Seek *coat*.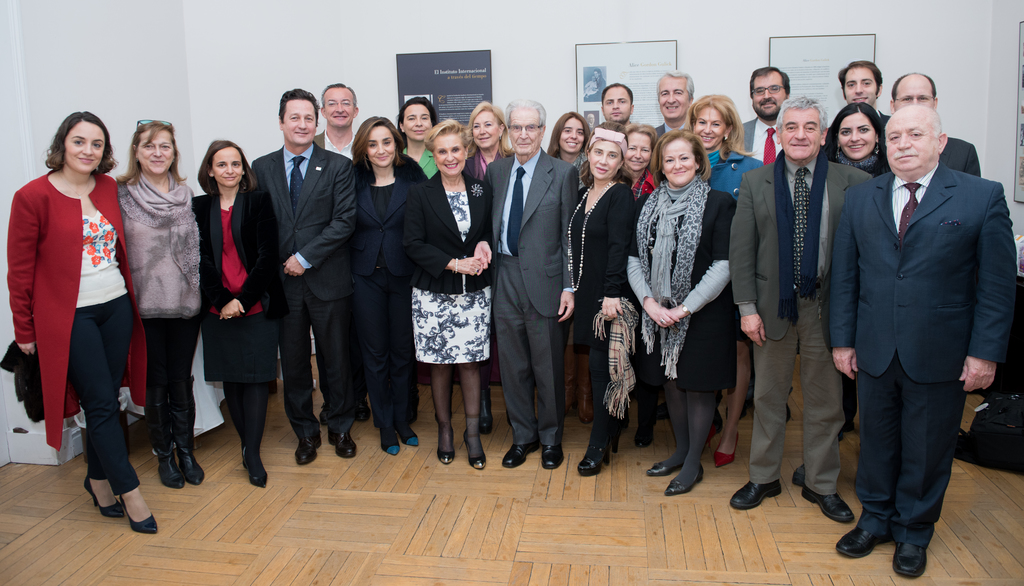
[728,152,883,338].
